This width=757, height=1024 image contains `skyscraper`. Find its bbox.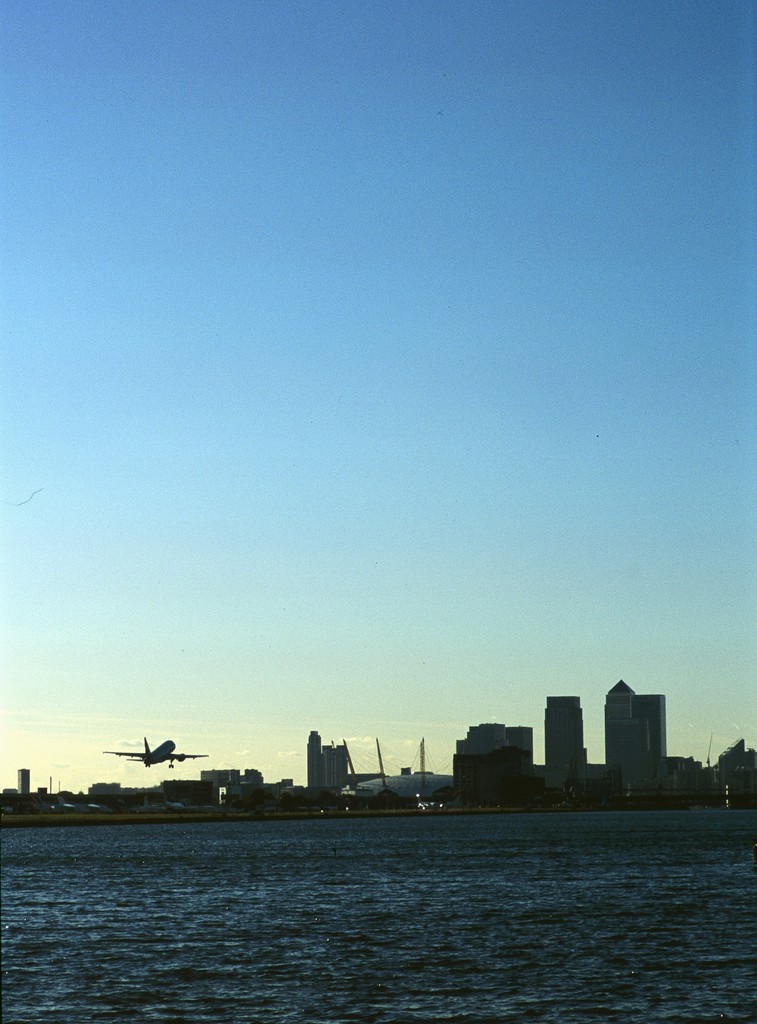
box=[533, 689, 596, 778].
